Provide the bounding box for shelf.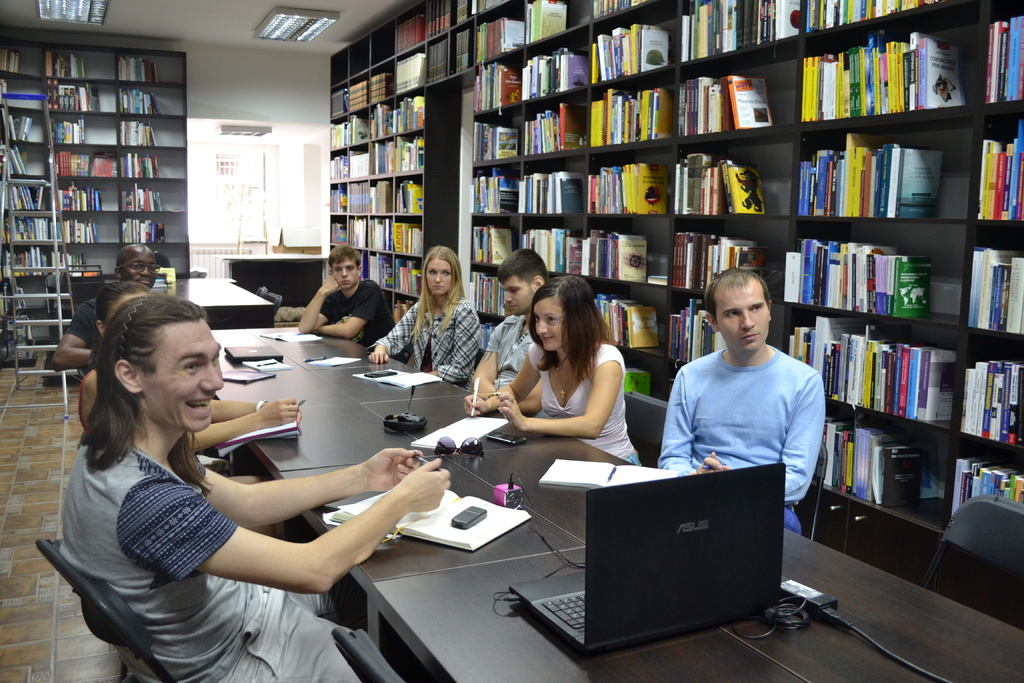
bbox=[464, 212, 518, 270].
